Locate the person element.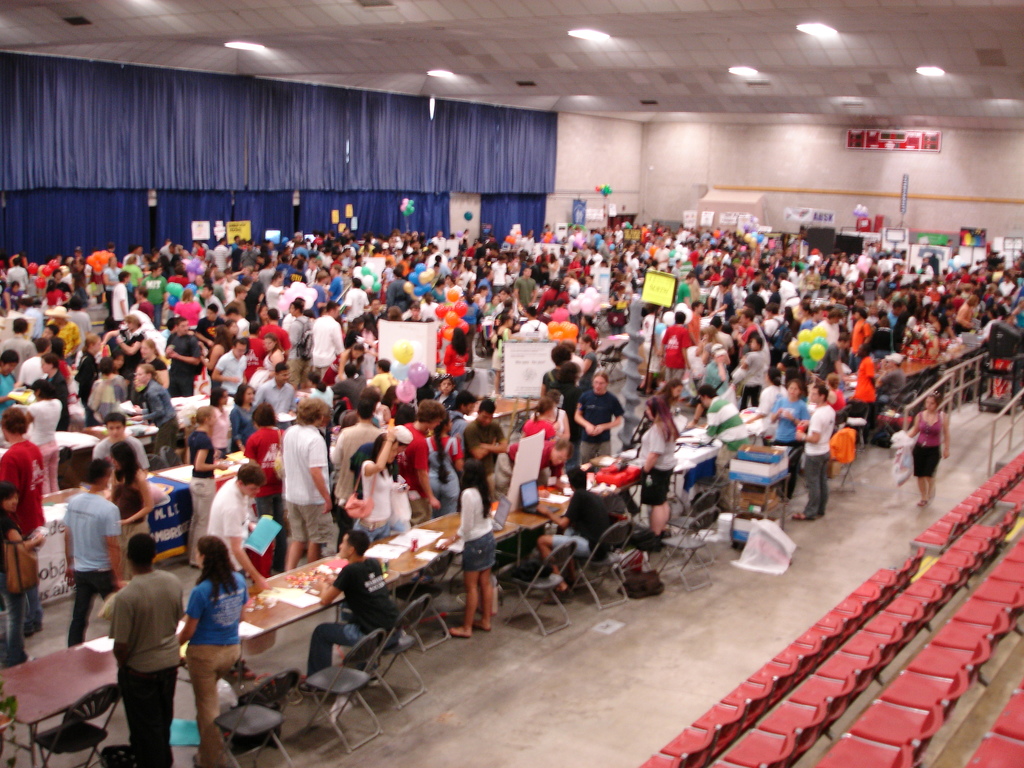
Element bbox: detection(111, 440, 156, 588).
